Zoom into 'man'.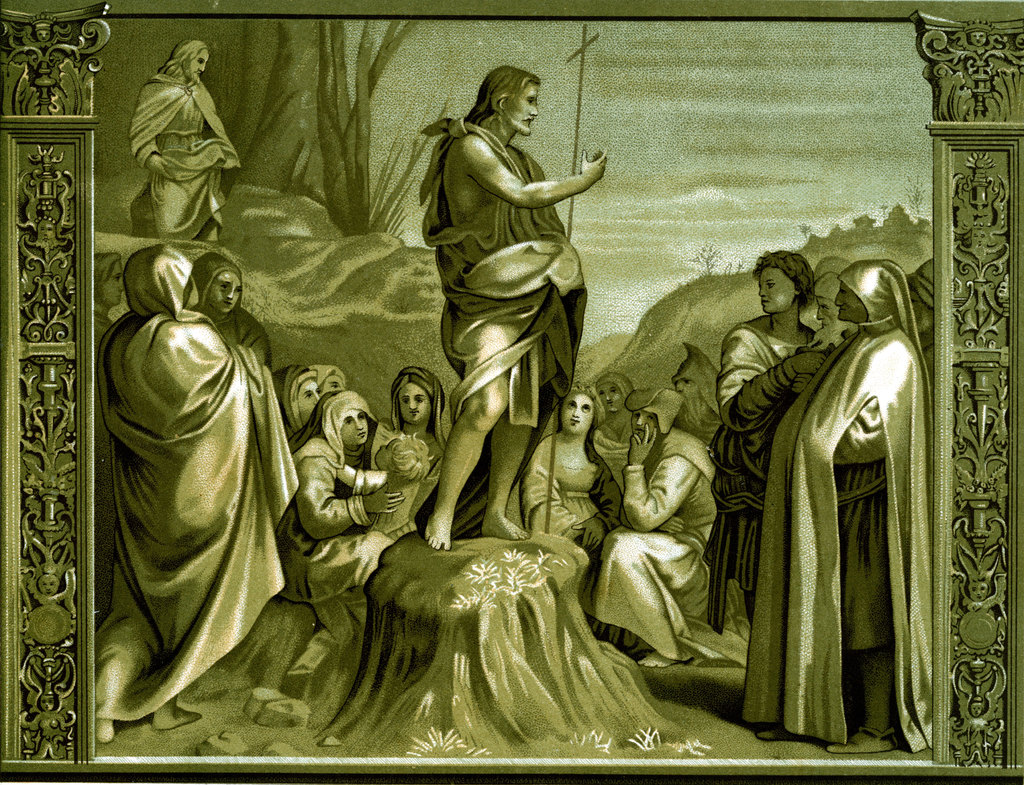
Zoom target: 122/35/237/246.
